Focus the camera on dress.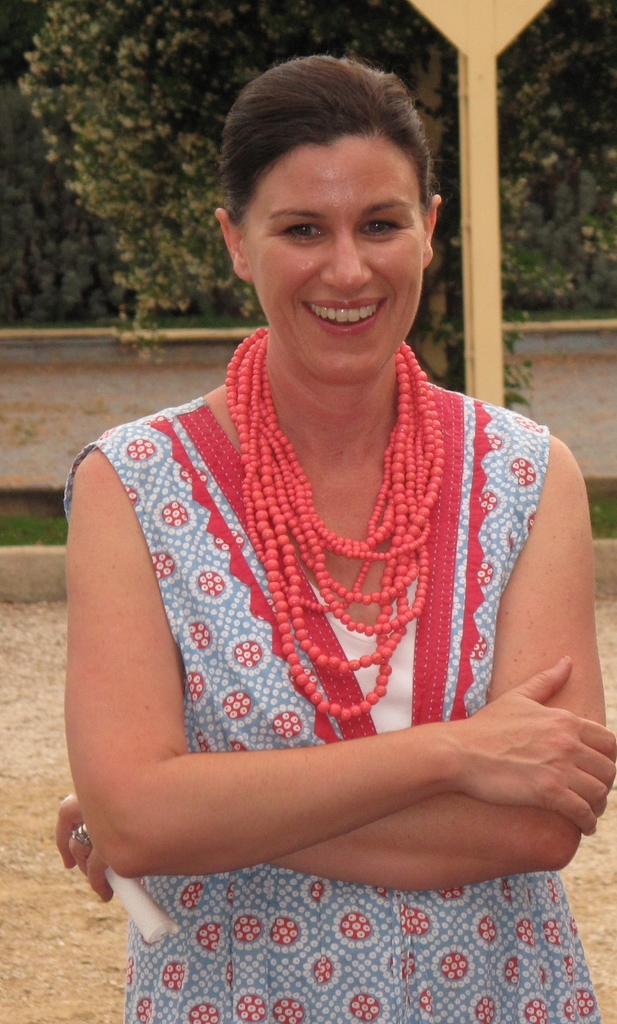
Focus region: box(66, 383, 597, 1023).
